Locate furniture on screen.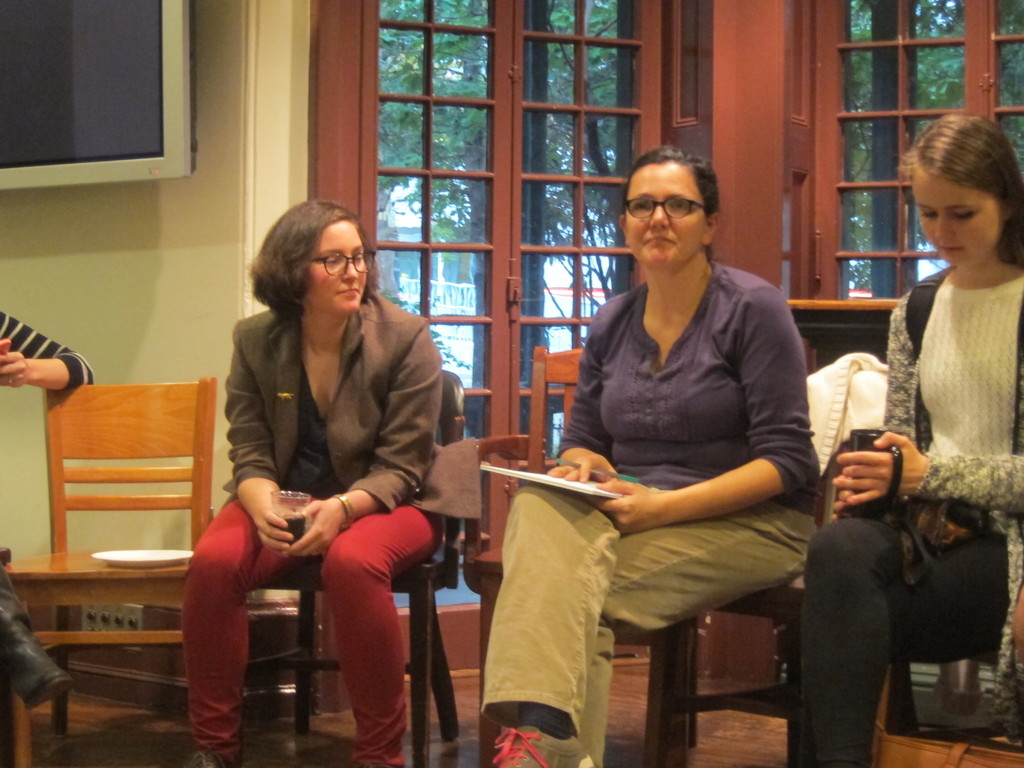
On screen at (x1=0, y1=378, x2=219, y2=767).
